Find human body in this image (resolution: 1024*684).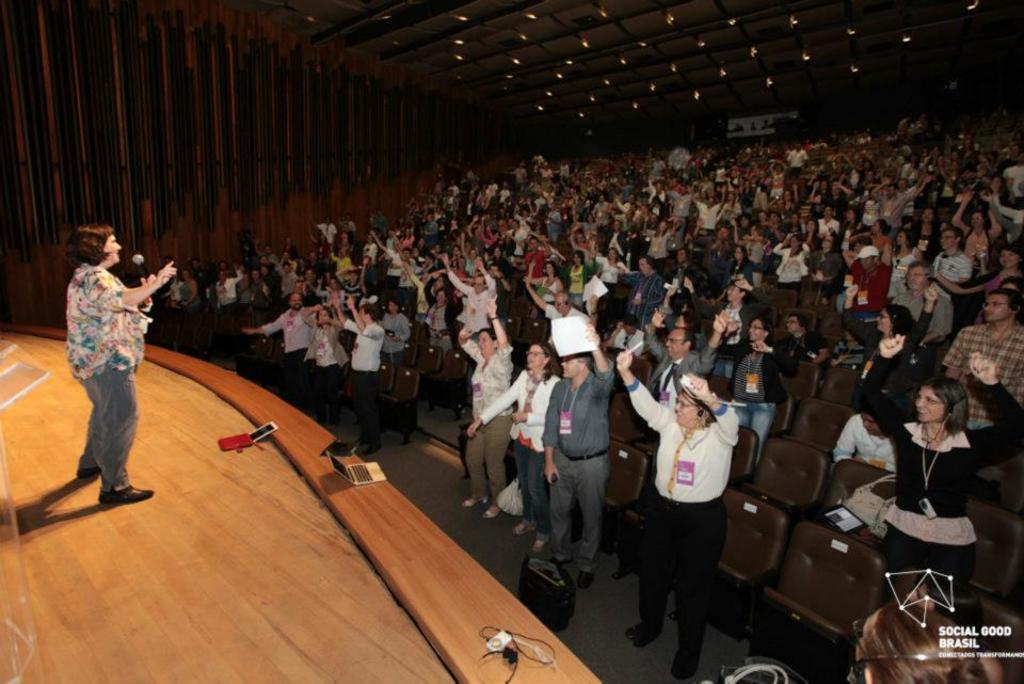
rect(832, 206, 858, 243).
